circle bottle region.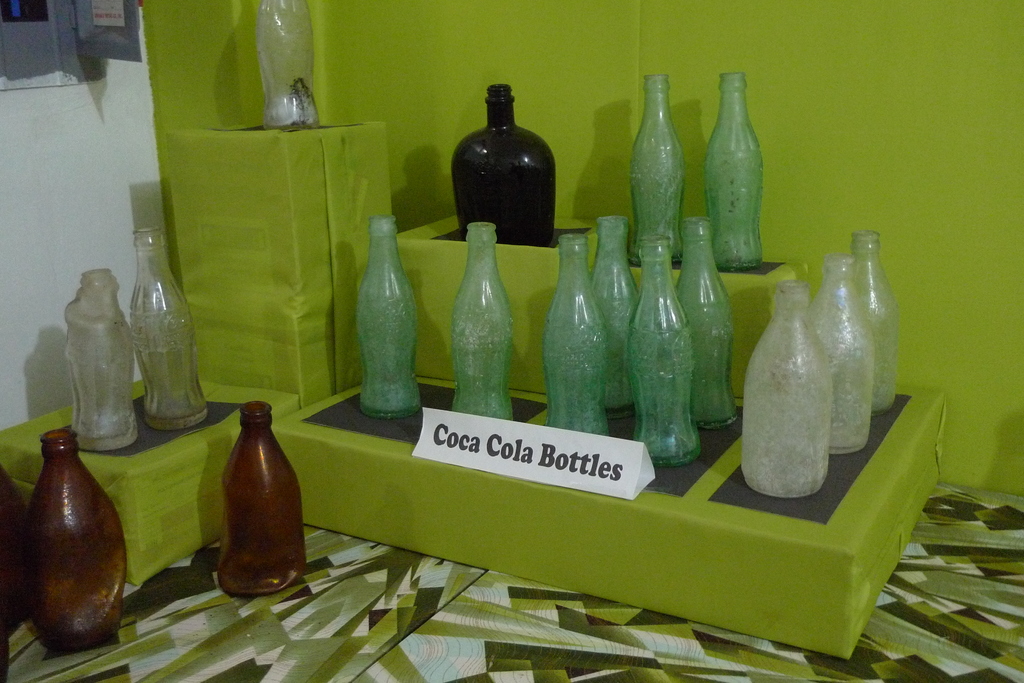
Region: box(355, 211, 419, 419).
